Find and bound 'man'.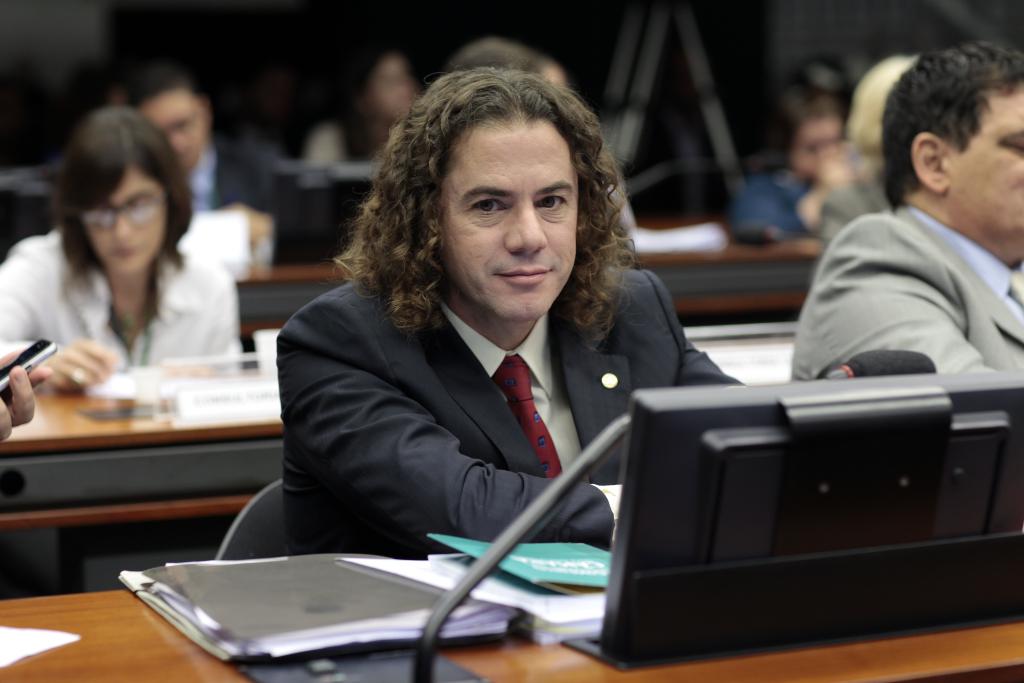
Bound: box=[780, 56, 1023, 425].
